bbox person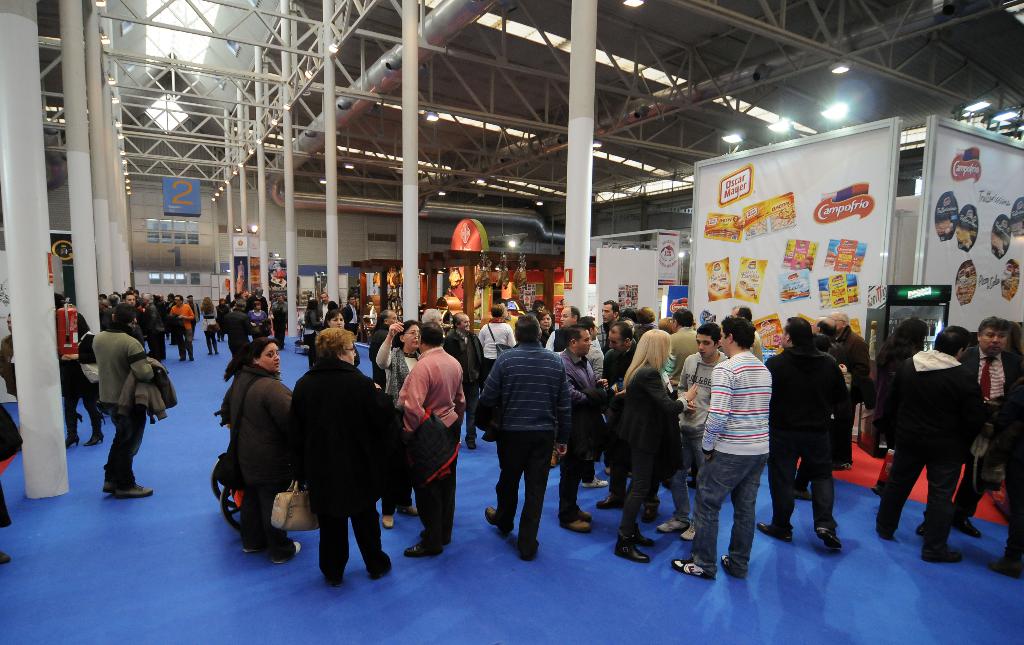
(left=0, top=312, right=16, bottom=416)
